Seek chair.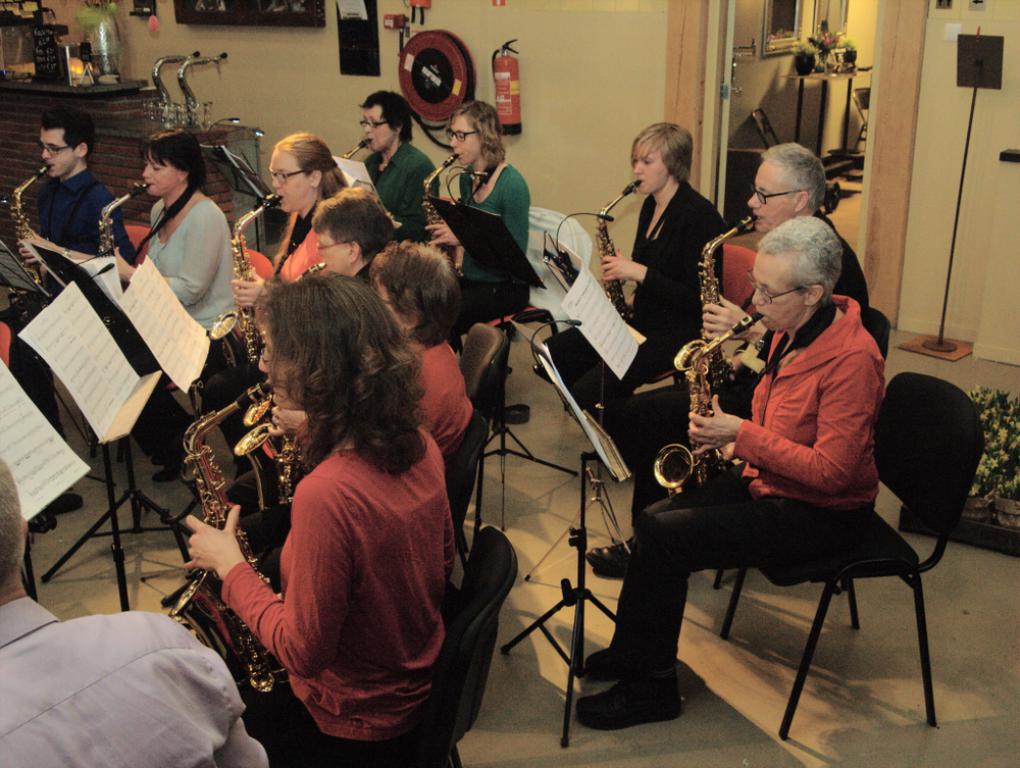
{"left": 431, "top": 316, "right": 512, "bottom": 583}.
